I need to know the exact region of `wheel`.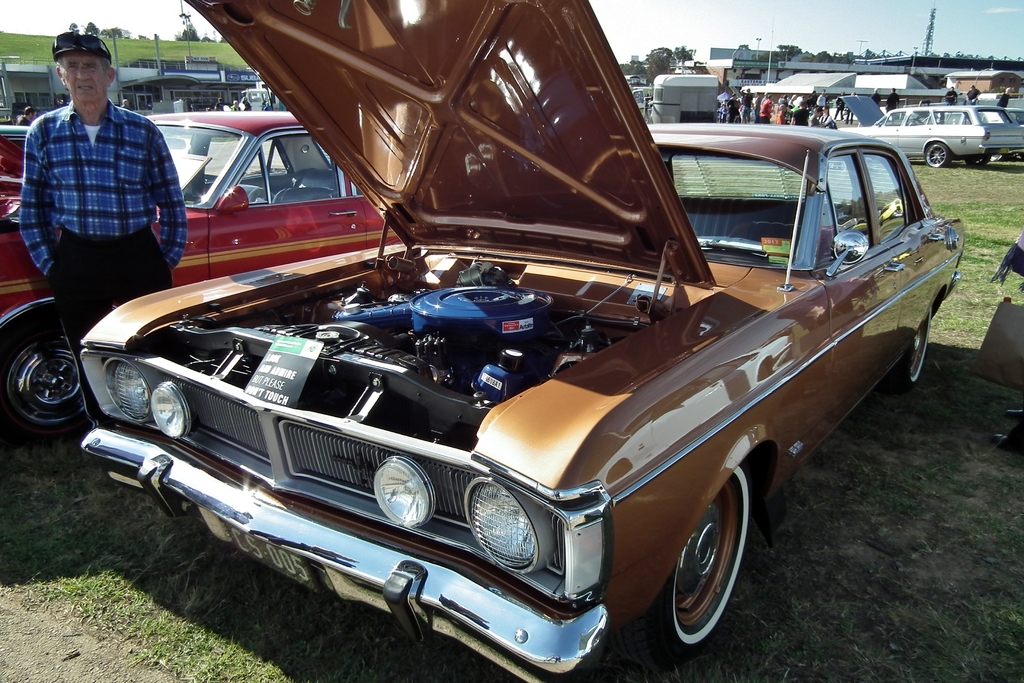
Region: 0 313 94 441.
